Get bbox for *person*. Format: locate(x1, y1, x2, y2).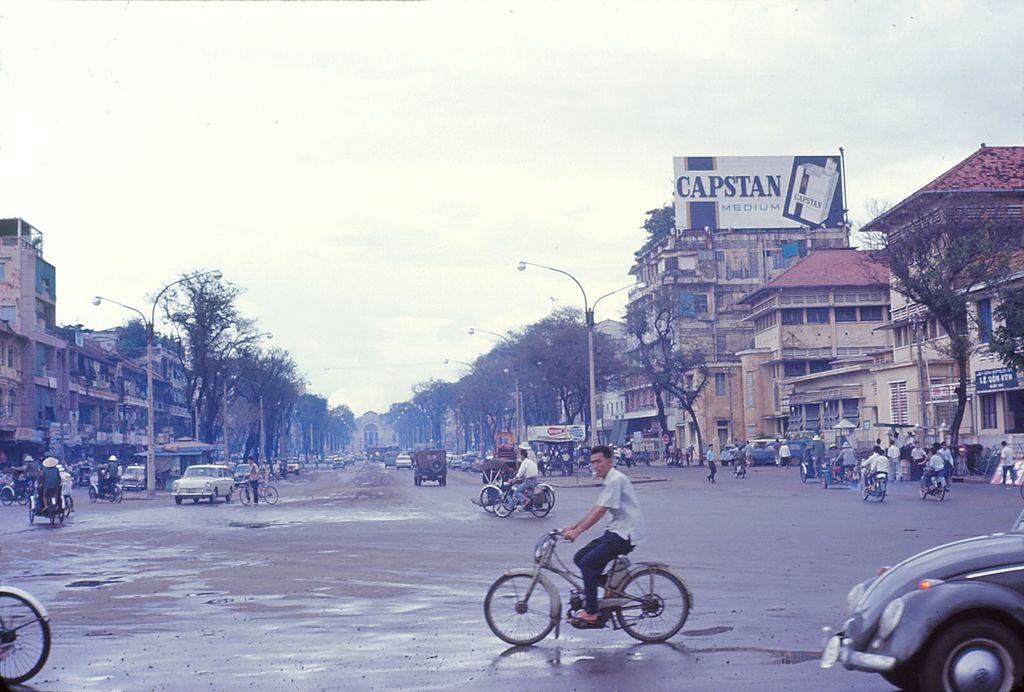
locate(625, 448, 630, 467).
